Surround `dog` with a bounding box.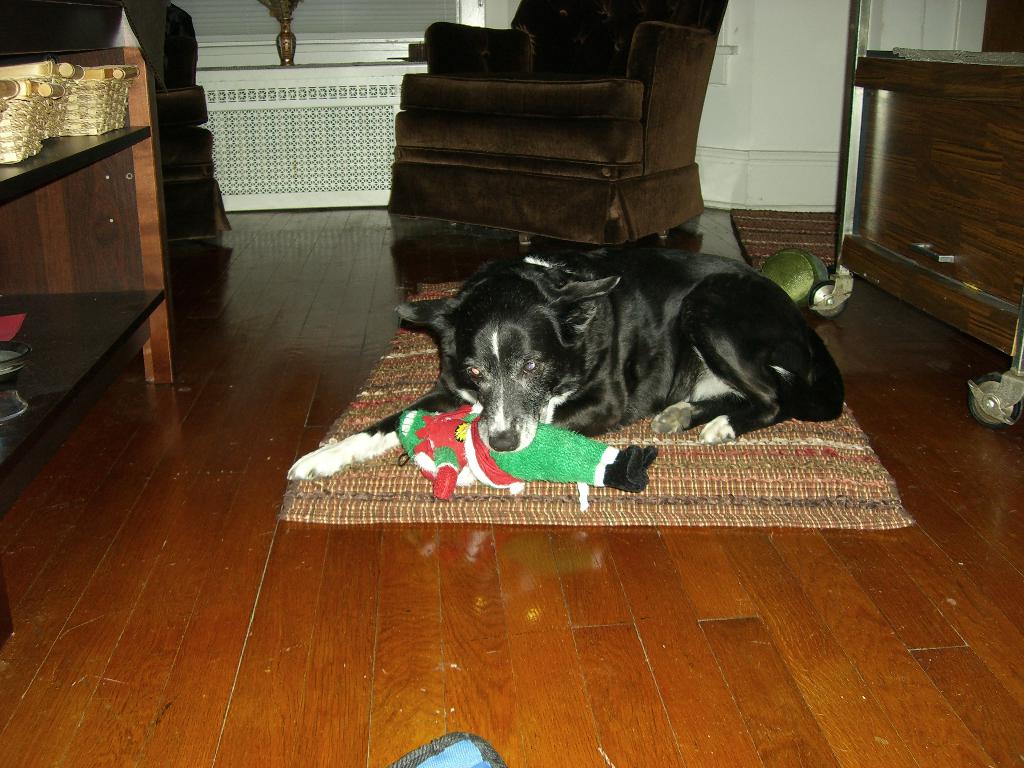
box=[287, 243, 846, 479].
